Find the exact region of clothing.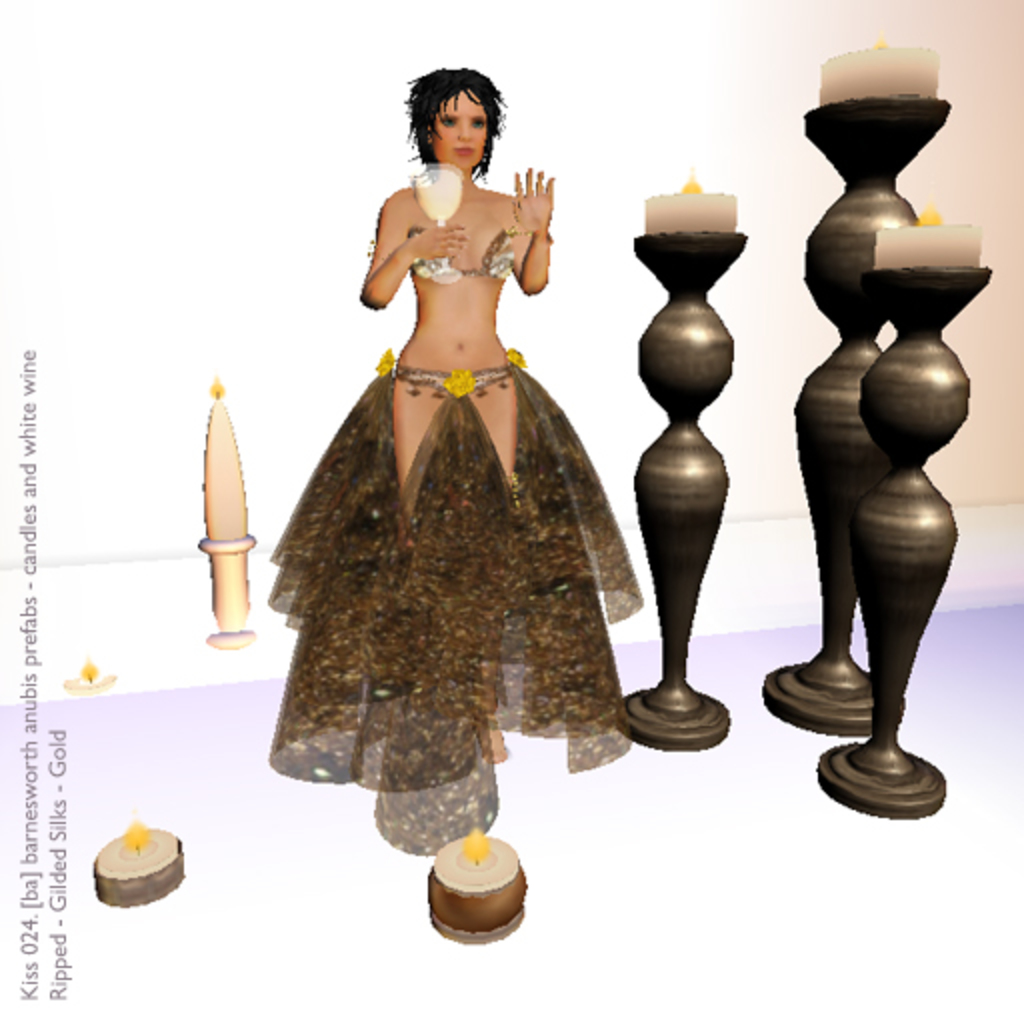
Exact region: [x1=286, y1=182, x2=654, y2=812].
